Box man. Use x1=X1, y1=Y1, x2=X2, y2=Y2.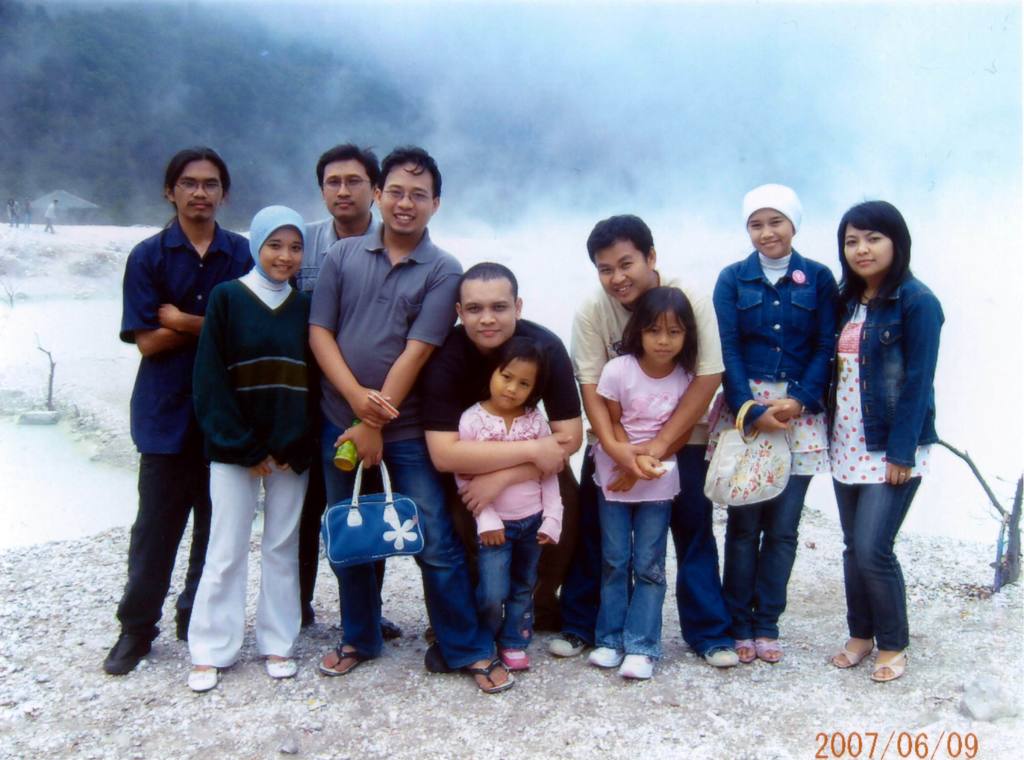
x1=95, y1=143, x2=254, y2=673.
